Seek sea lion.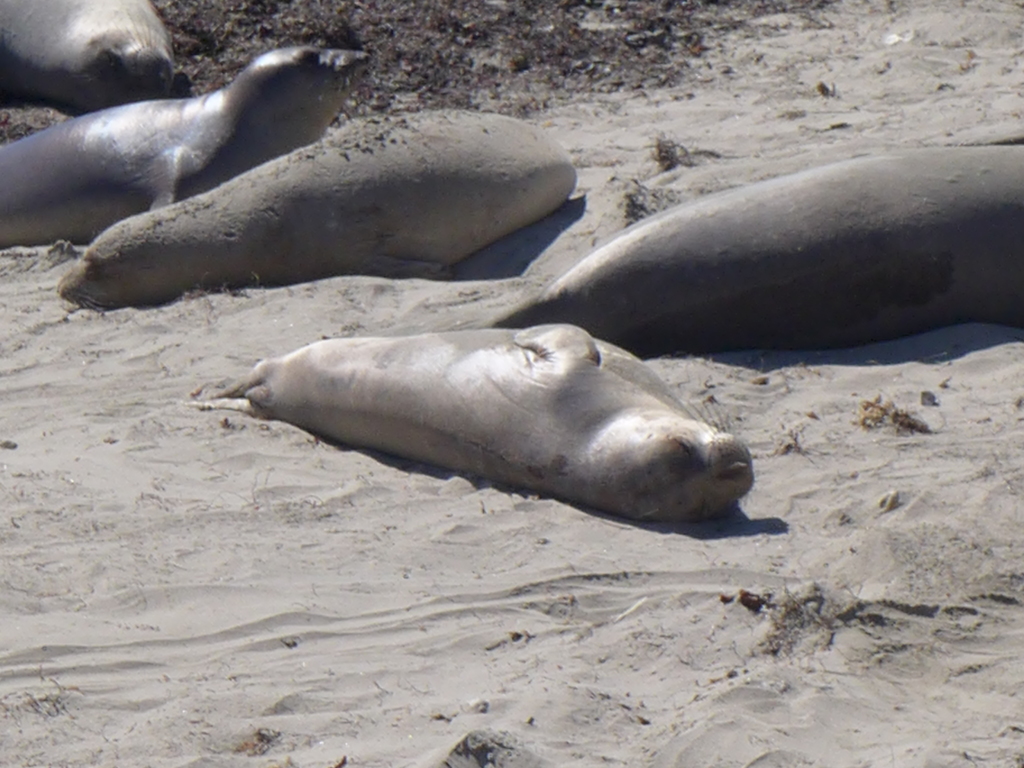
x1=213, y1=322, x2=748, y2=523.
